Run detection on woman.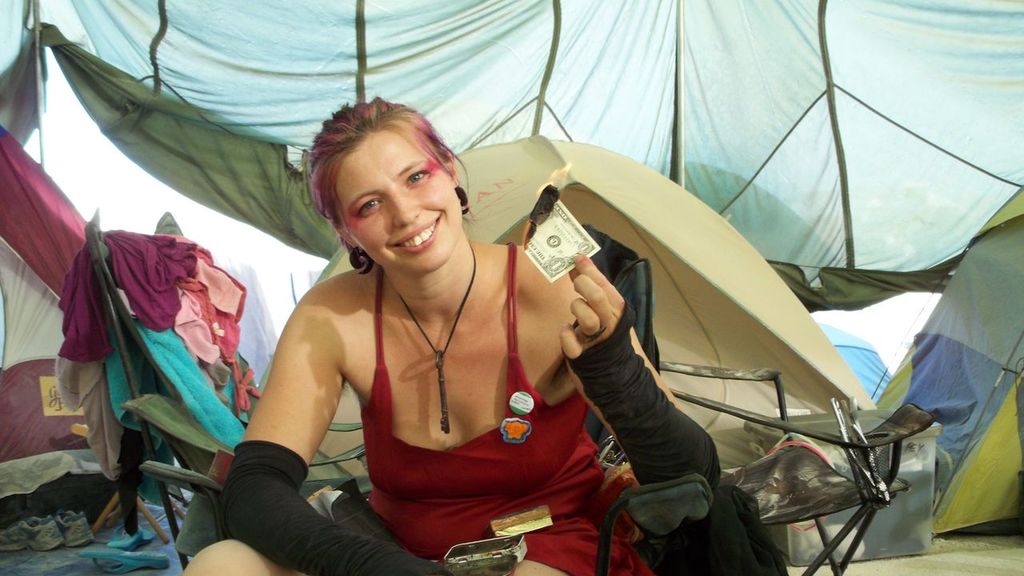
Result: (left=195, top=102, right=658, bottom=570).
